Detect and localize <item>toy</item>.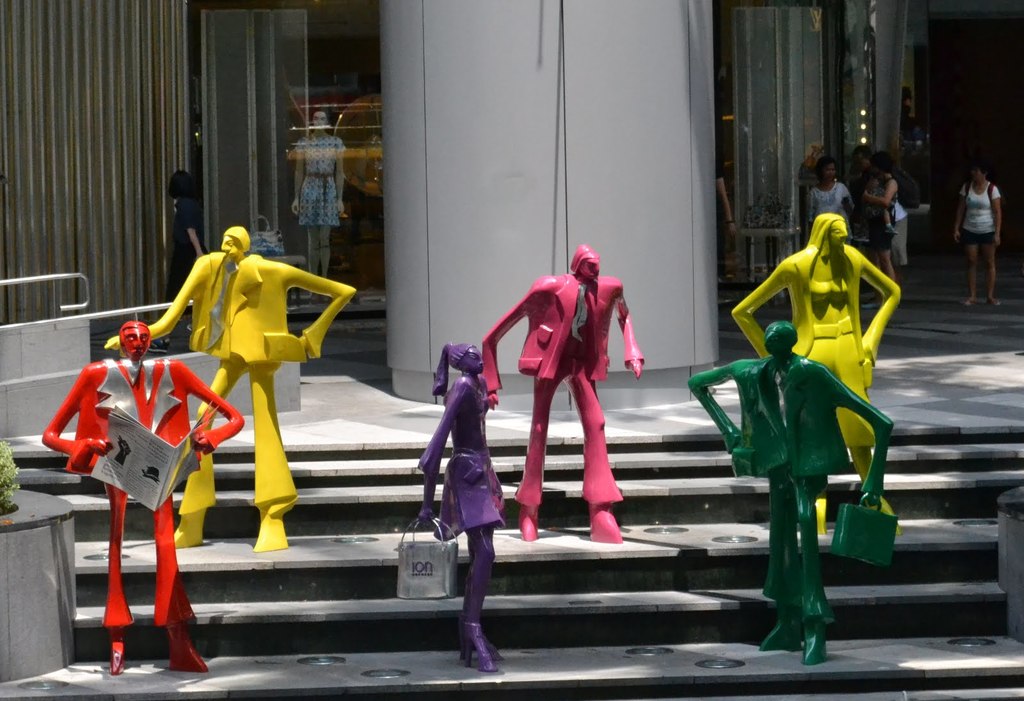
Localized at rect(398, 342, 506, 670).
